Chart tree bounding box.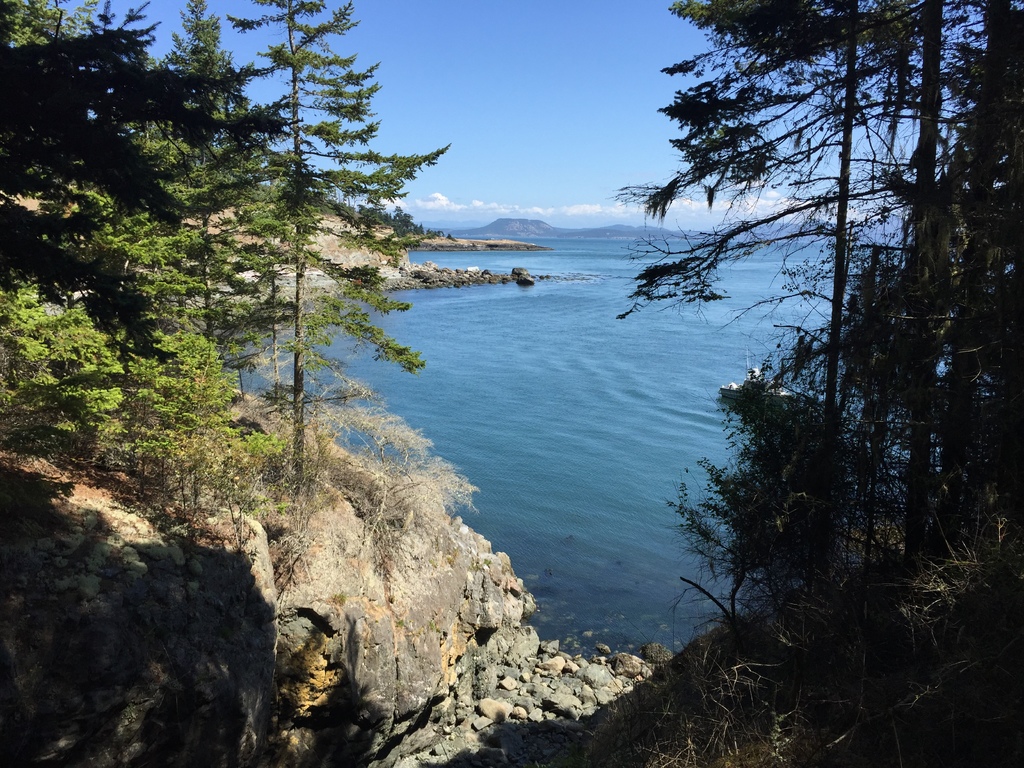
Charted: bbox=(146, 0, 245, 333).
